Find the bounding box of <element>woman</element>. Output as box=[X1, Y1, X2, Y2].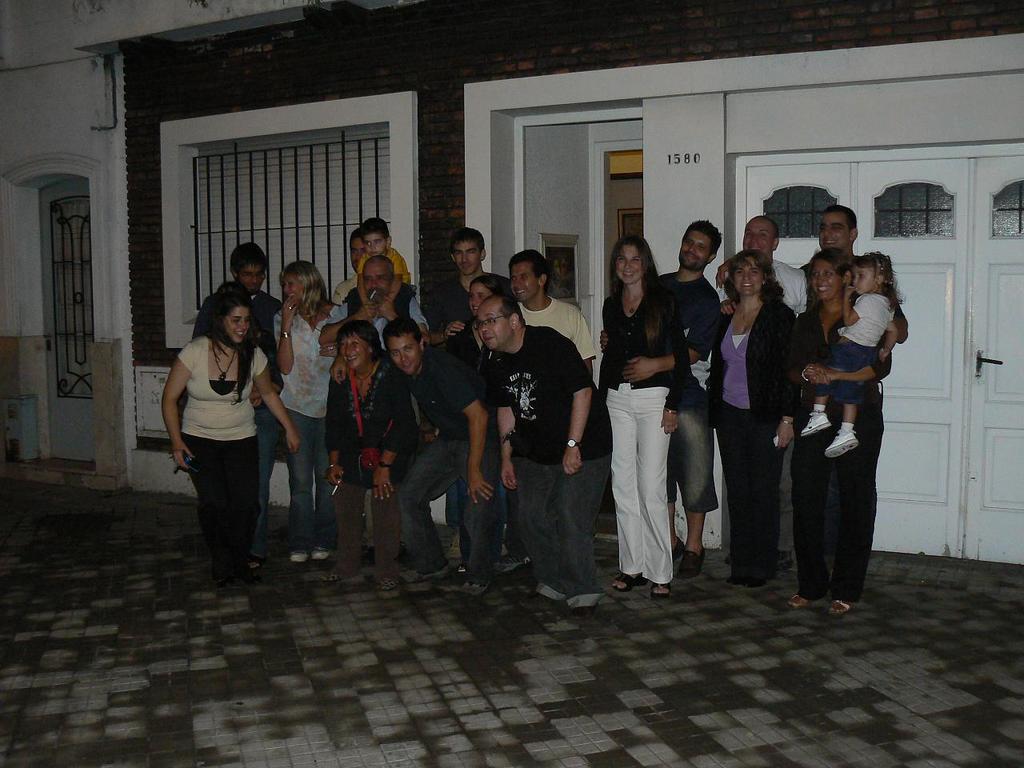
box=[273, 258, 338, 566].
